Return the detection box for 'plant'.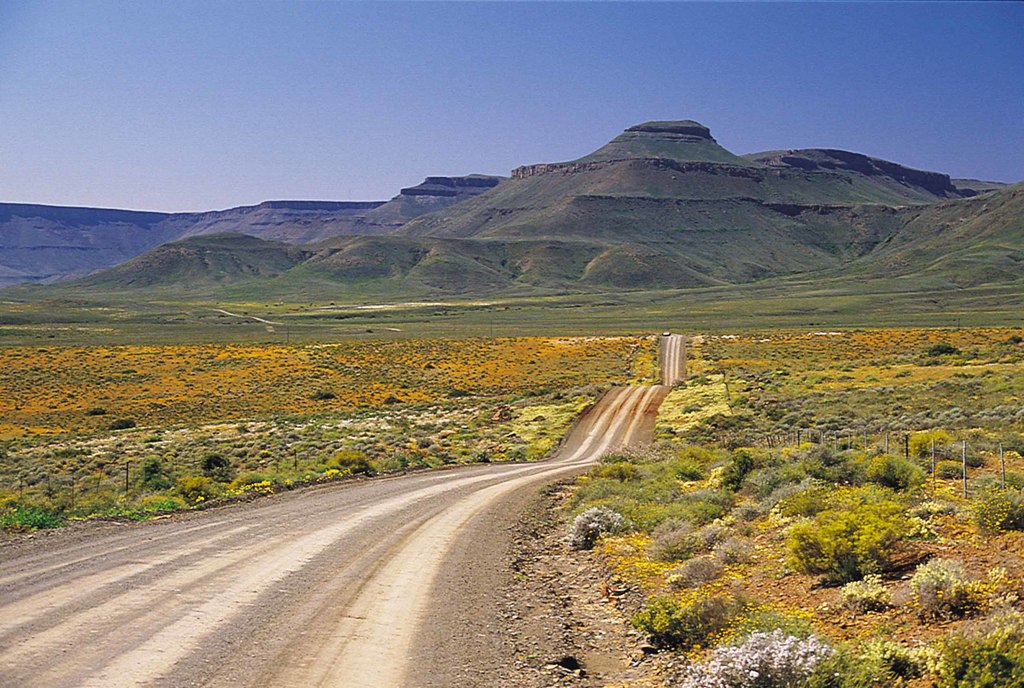
l=829, t=568, r=891, b=614.
